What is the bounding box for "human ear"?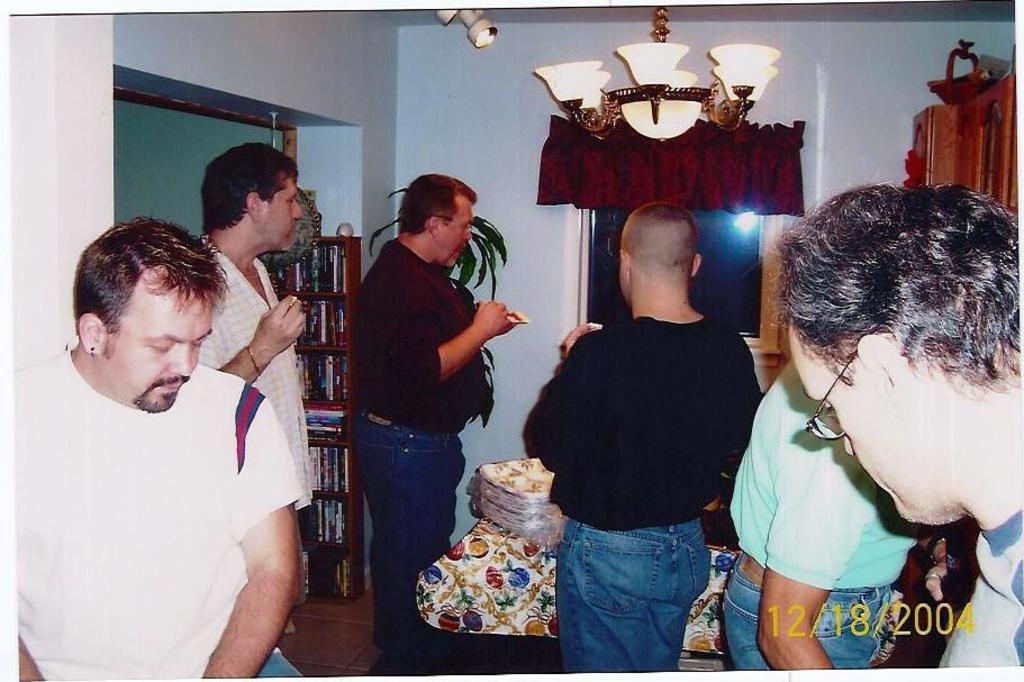
244/191/260/229.
